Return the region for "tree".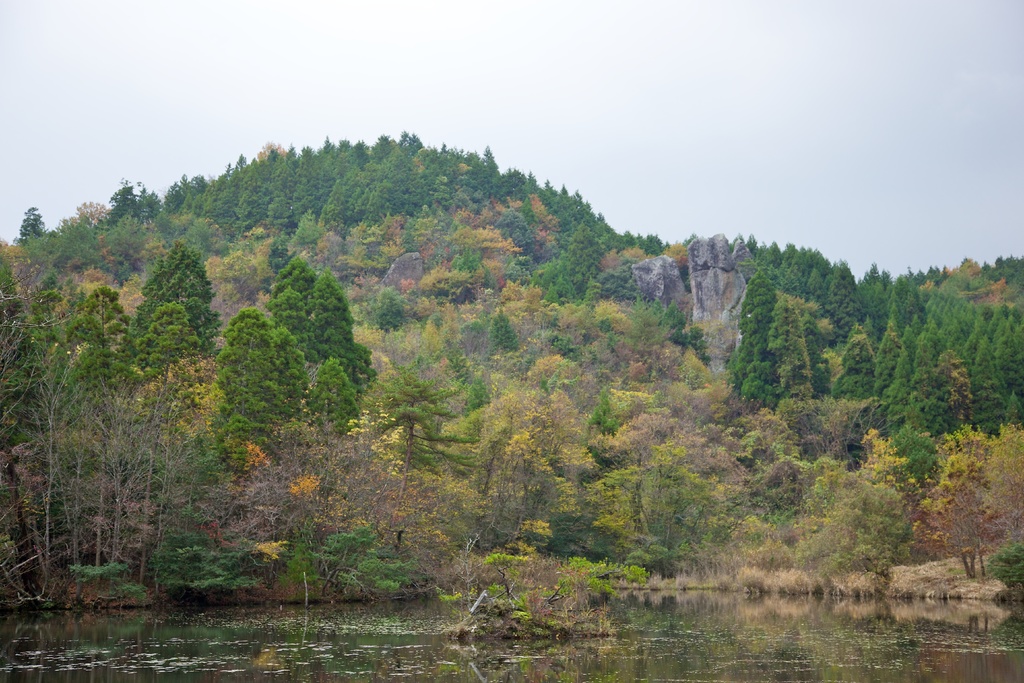
829 324 881 413.
